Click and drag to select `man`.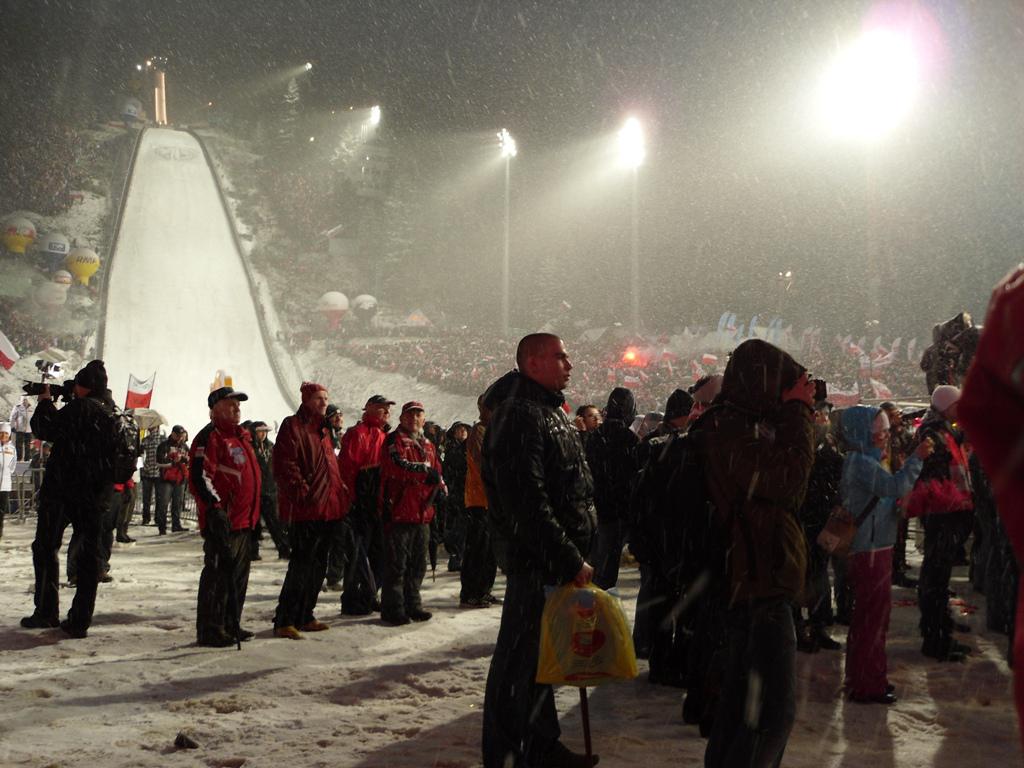
Selection: 271 379 342 639.
